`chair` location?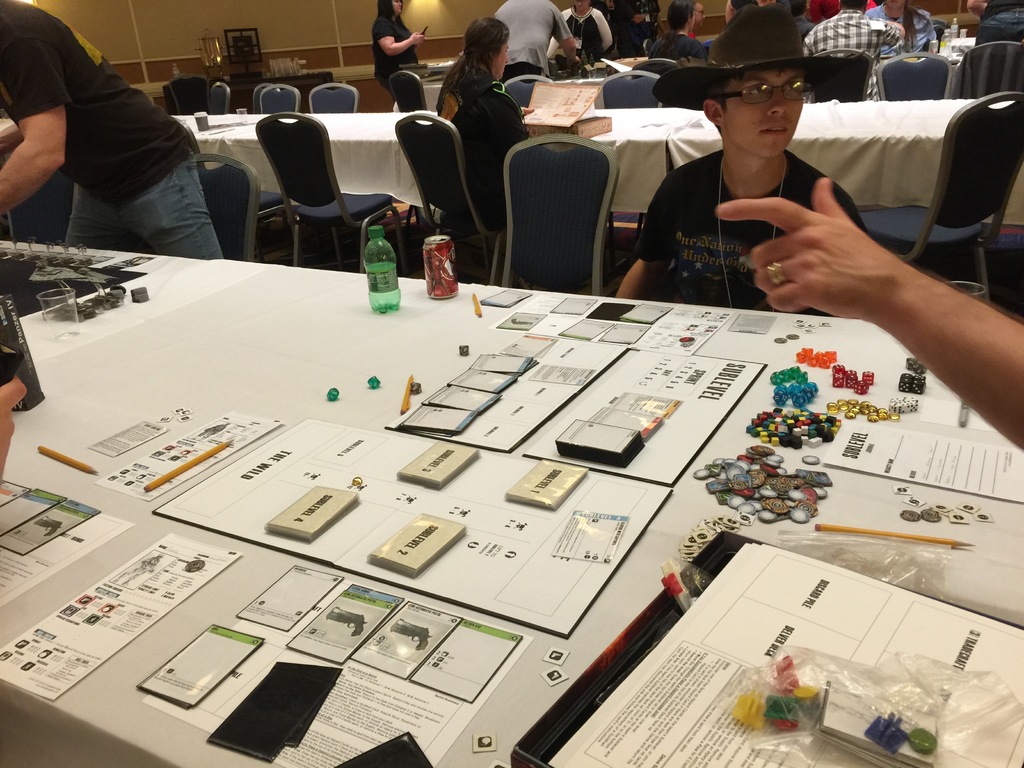
crop(877, 51, 953, 102)
